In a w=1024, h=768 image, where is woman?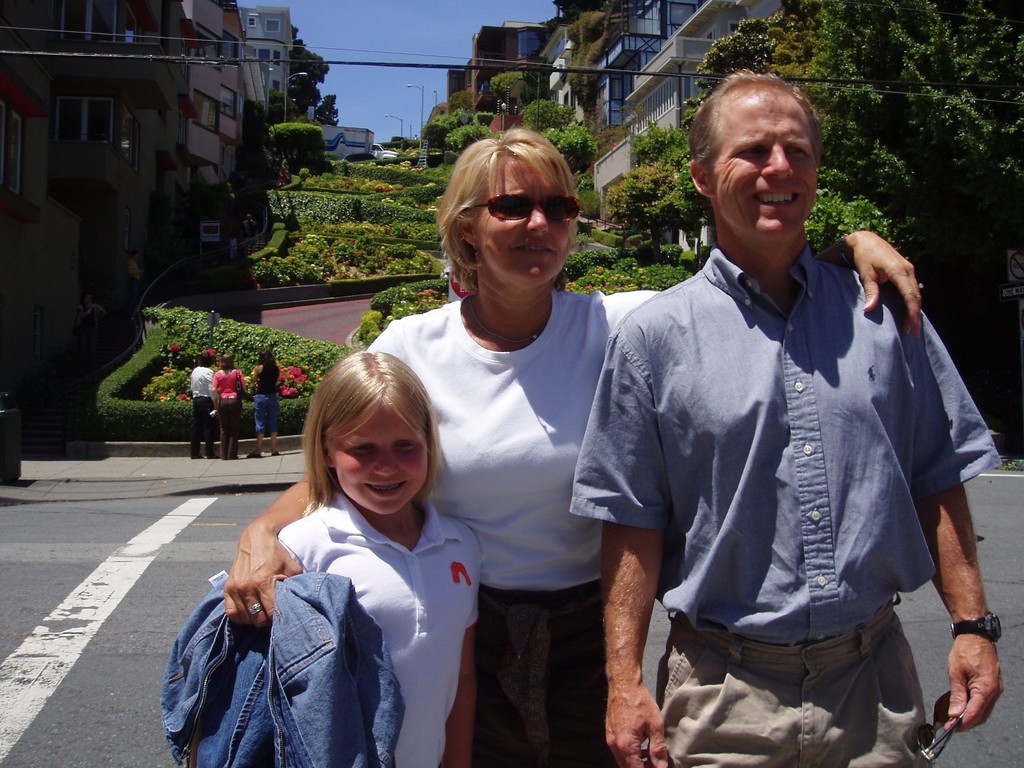
[left=247, top=344, right=282, bottom=458].
